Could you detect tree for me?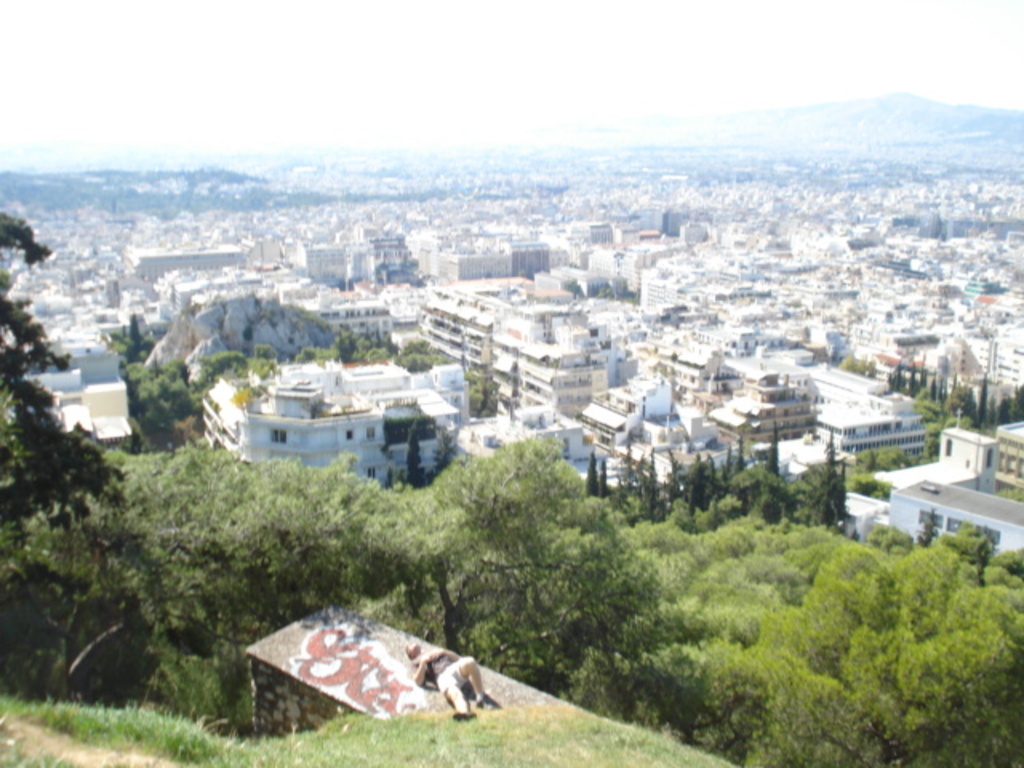
Detection result: rect(834, 355, 877, 371).
